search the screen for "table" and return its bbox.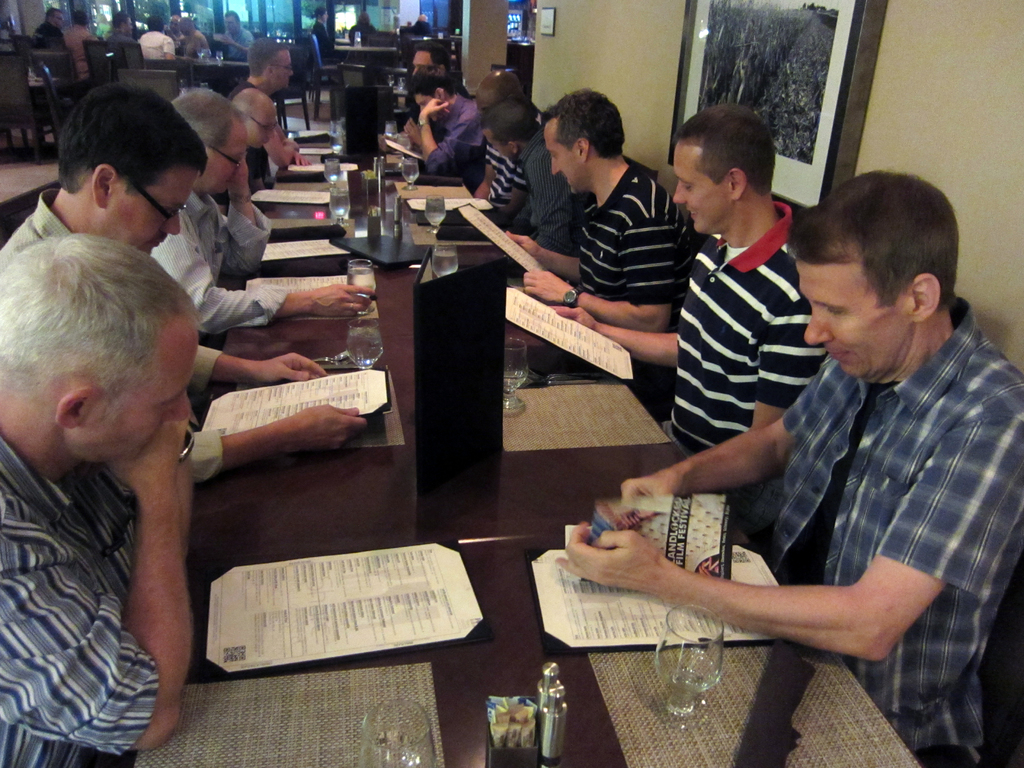
Found: 122,127,918,767.
